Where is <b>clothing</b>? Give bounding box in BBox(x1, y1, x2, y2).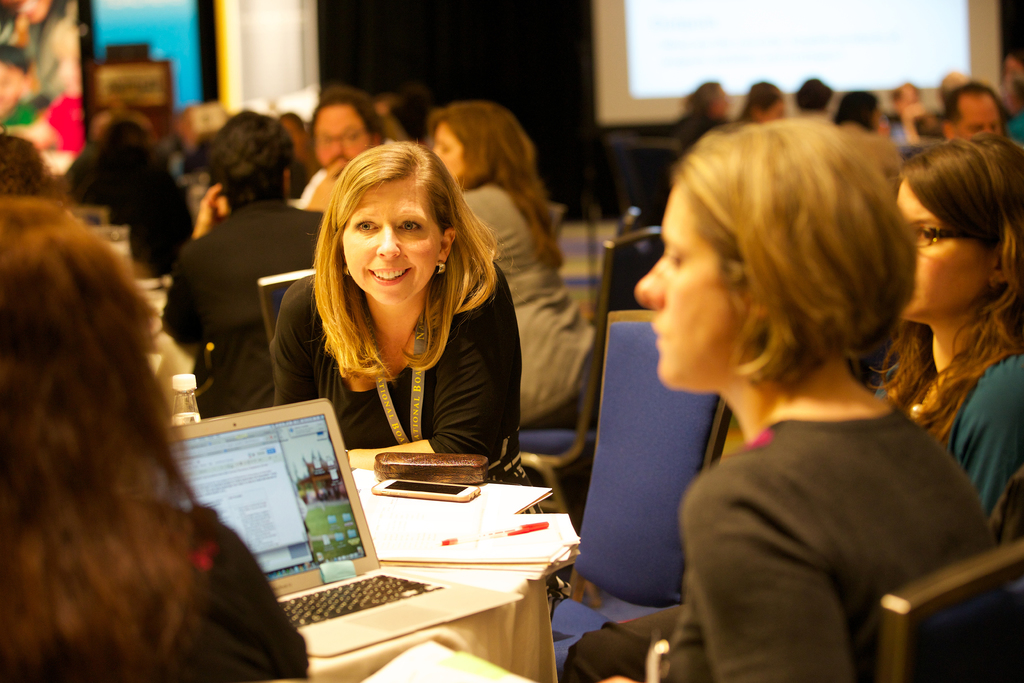
BBox(269, 258, 550, 527).
